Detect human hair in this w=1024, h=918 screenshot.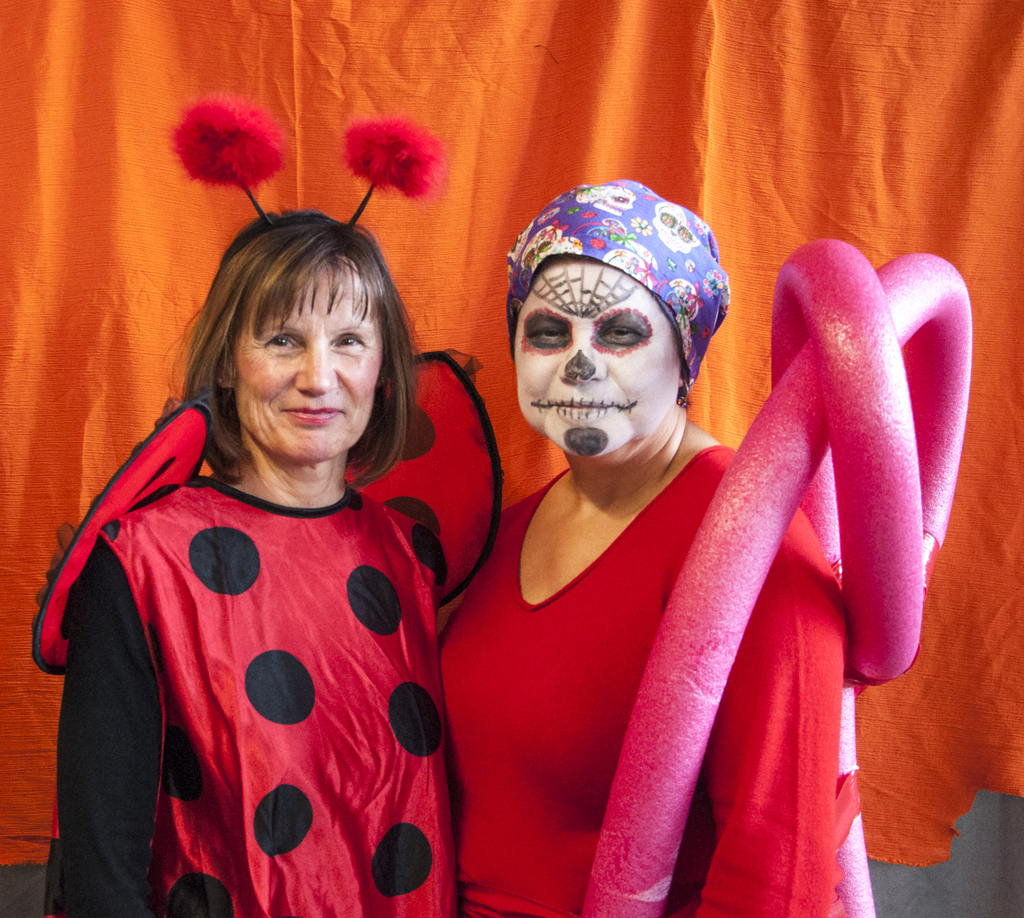
Detection: 159:221:395:485.
